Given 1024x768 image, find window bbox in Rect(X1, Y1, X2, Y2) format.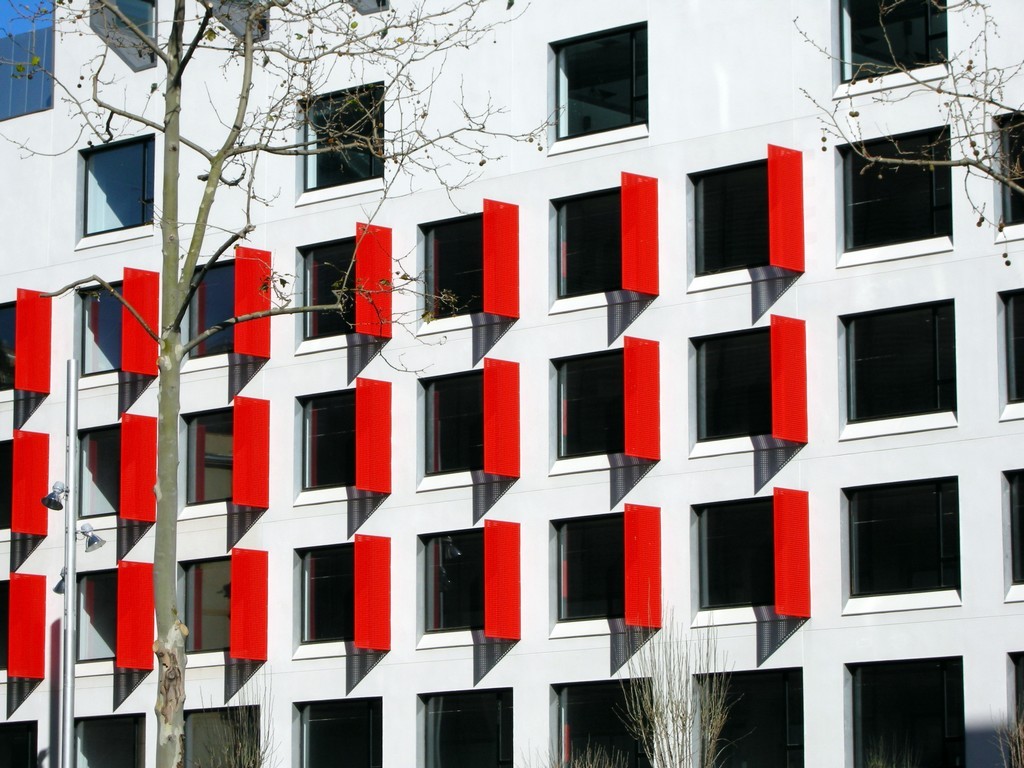
Rect(302, 546, 356, 647).
